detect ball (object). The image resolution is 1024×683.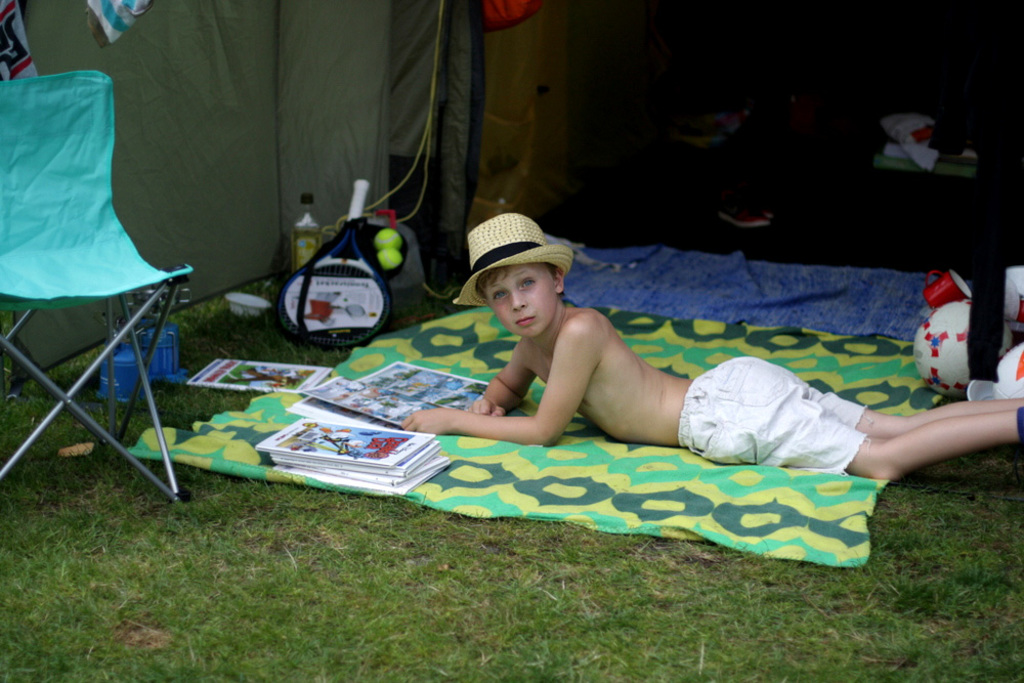
x1=380, y1=250, x2=400, y2=263.
